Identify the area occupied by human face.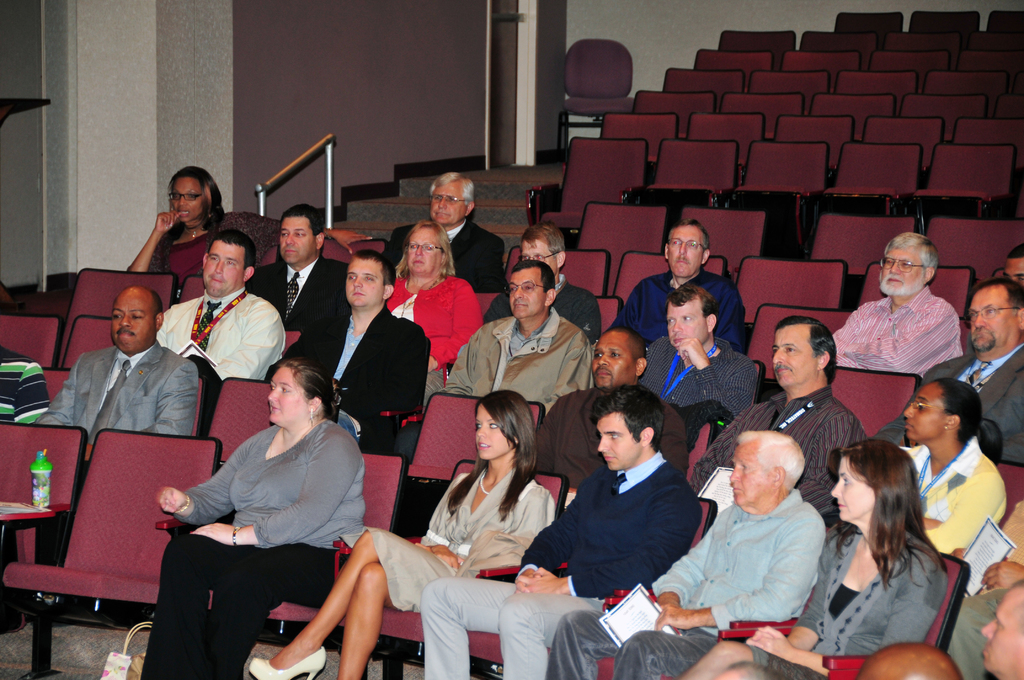
Area: (x1=346, y1=257, x2=383, y2=311).
